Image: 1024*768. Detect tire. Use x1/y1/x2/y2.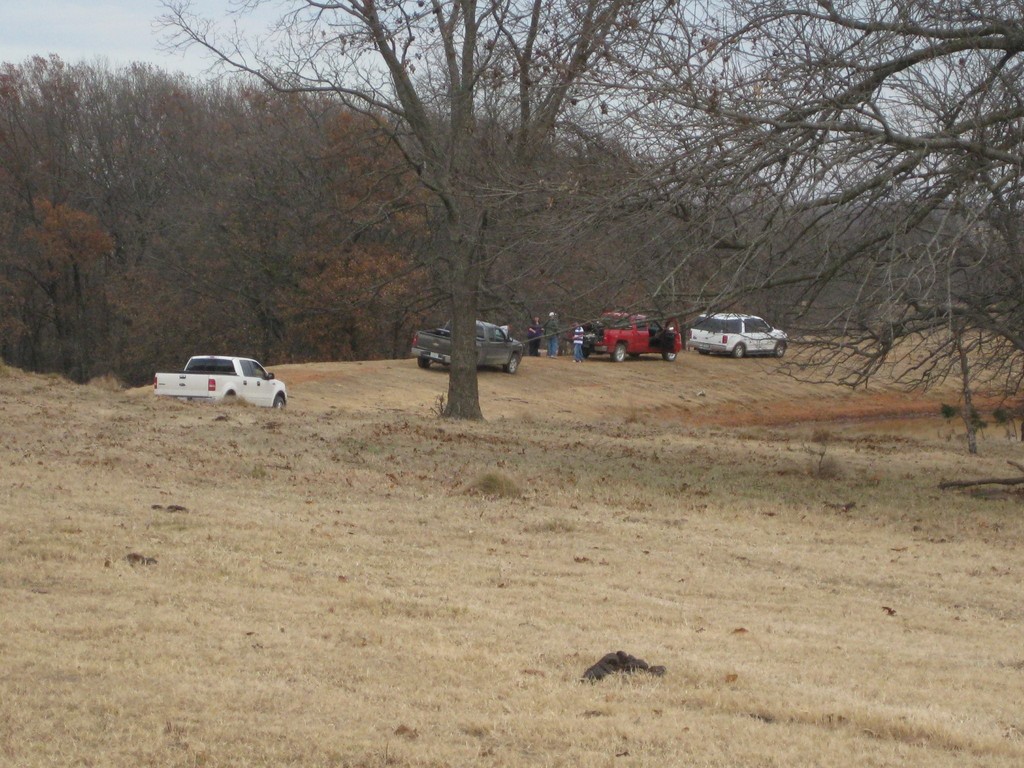
419/356/431/367.
